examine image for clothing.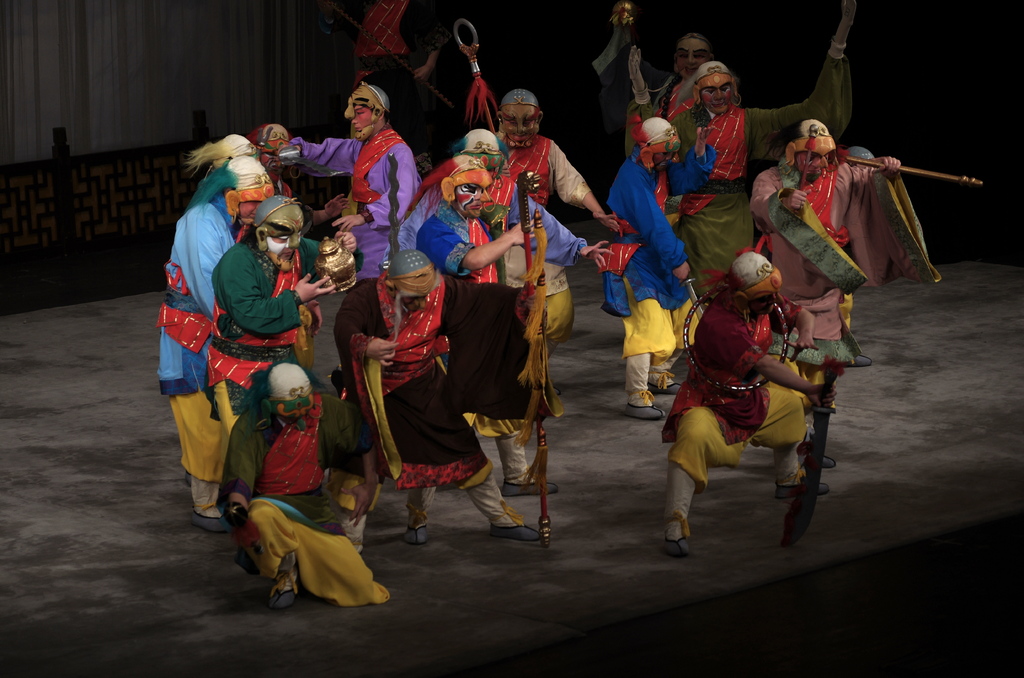
Examination result: 413, 199, 520, 291.
